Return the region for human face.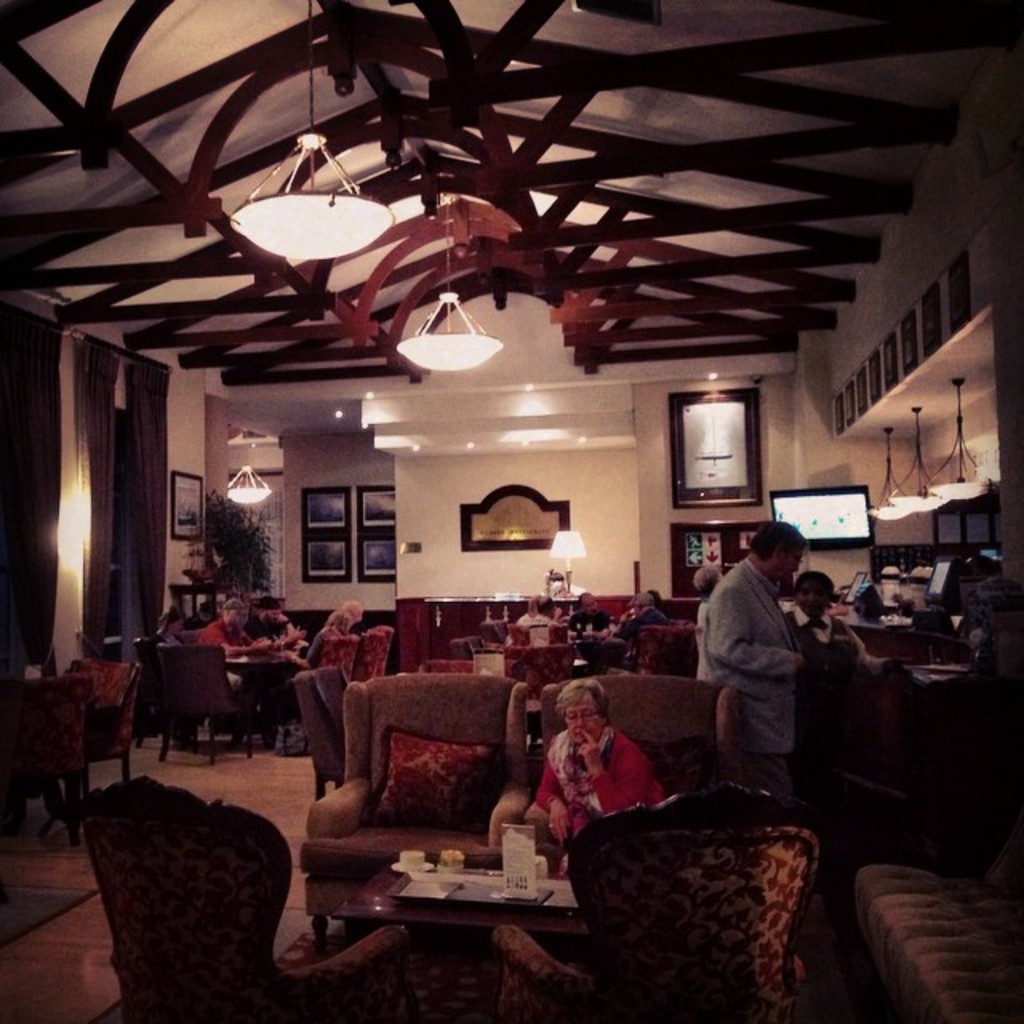
{"x1": 782, "y1": 547, "x2": 808, "y2": 576}.
